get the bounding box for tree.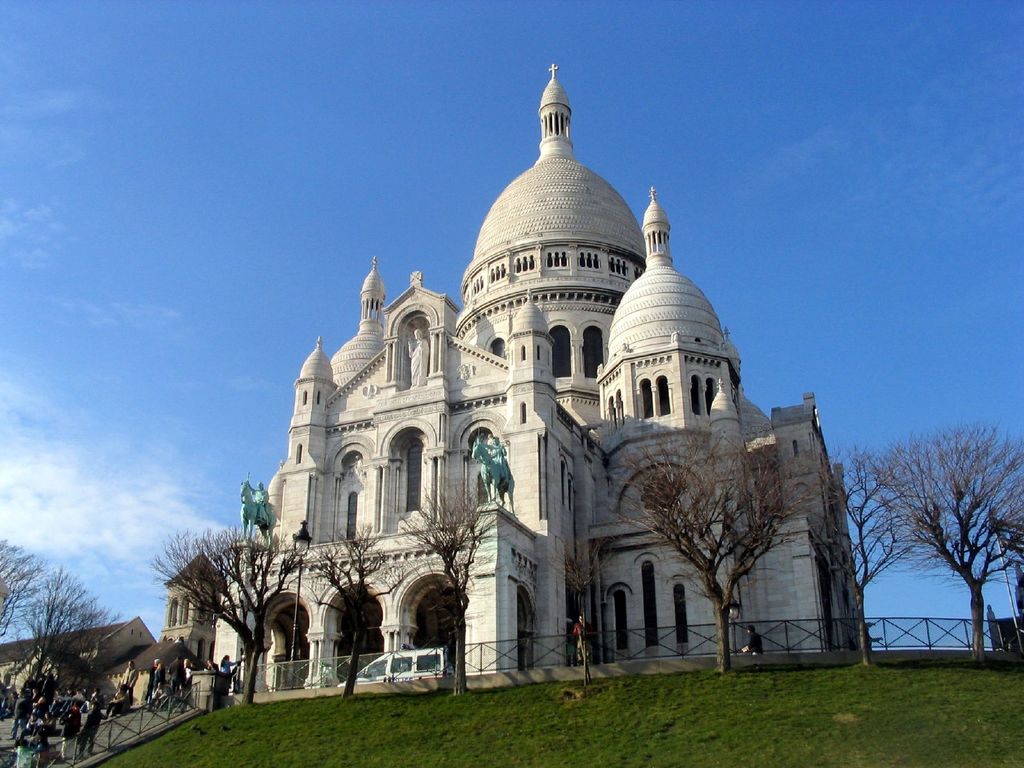
0/534/47/630.
